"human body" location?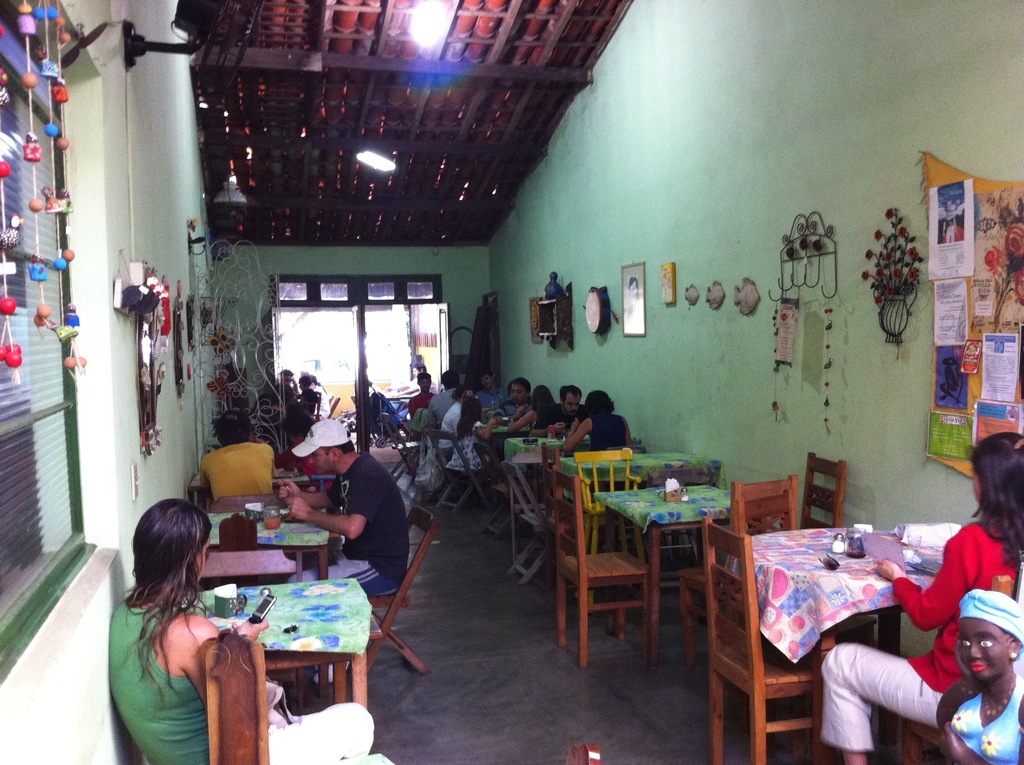
region(476, 371, 509, 409)
